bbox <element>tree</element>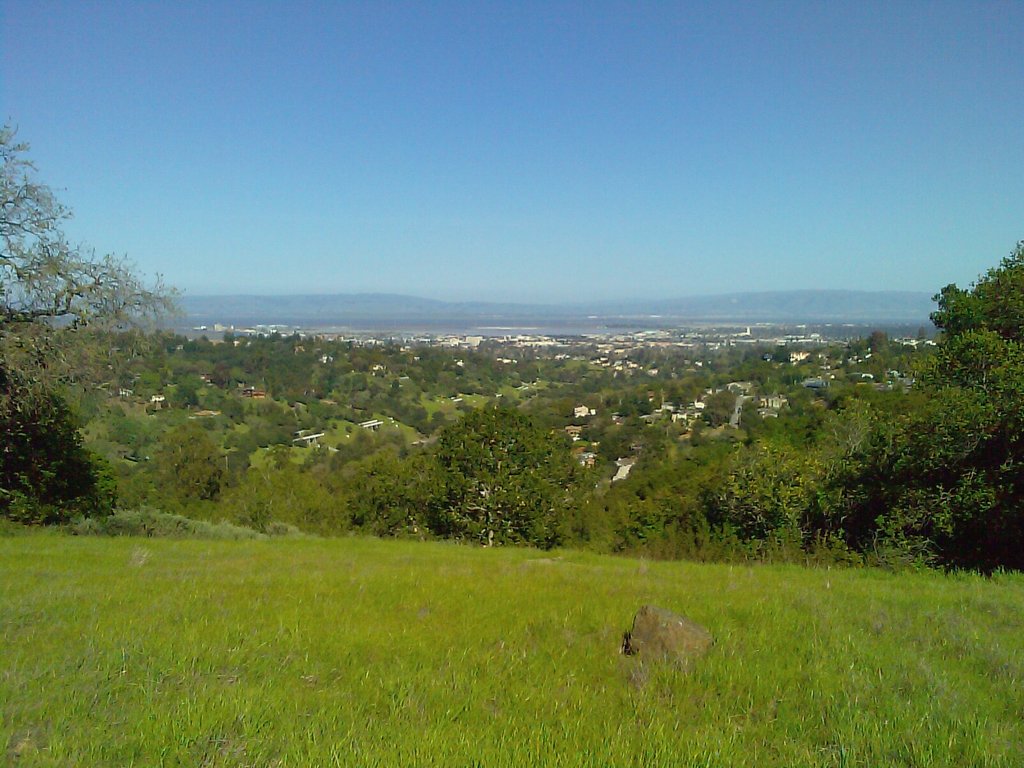
bbox(342, 446, 413, 539)
